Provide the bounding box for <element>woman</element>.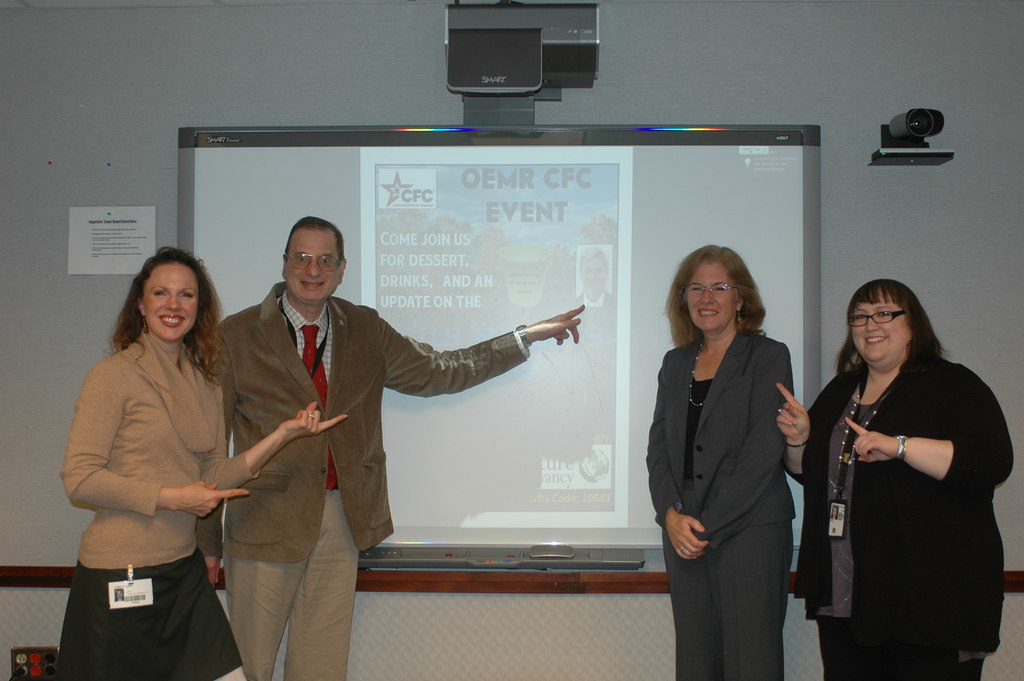
<bbox>59, 243, 351, 680</bbox>.
